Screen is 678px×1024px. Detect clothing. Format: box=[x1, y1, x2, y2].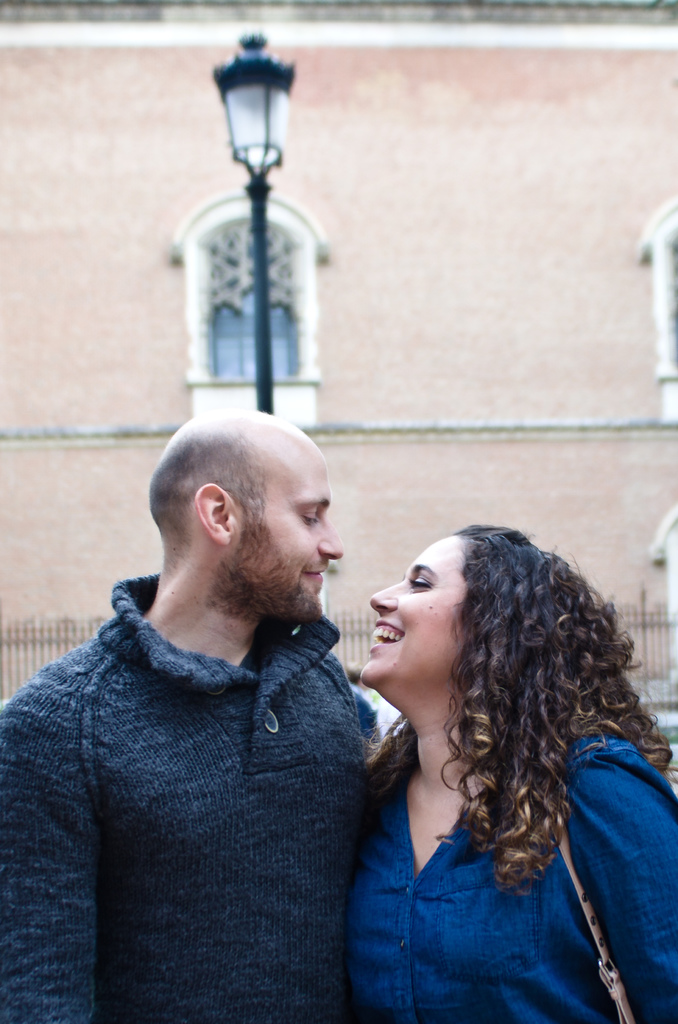
box=[0, 563, 373, 1023].
